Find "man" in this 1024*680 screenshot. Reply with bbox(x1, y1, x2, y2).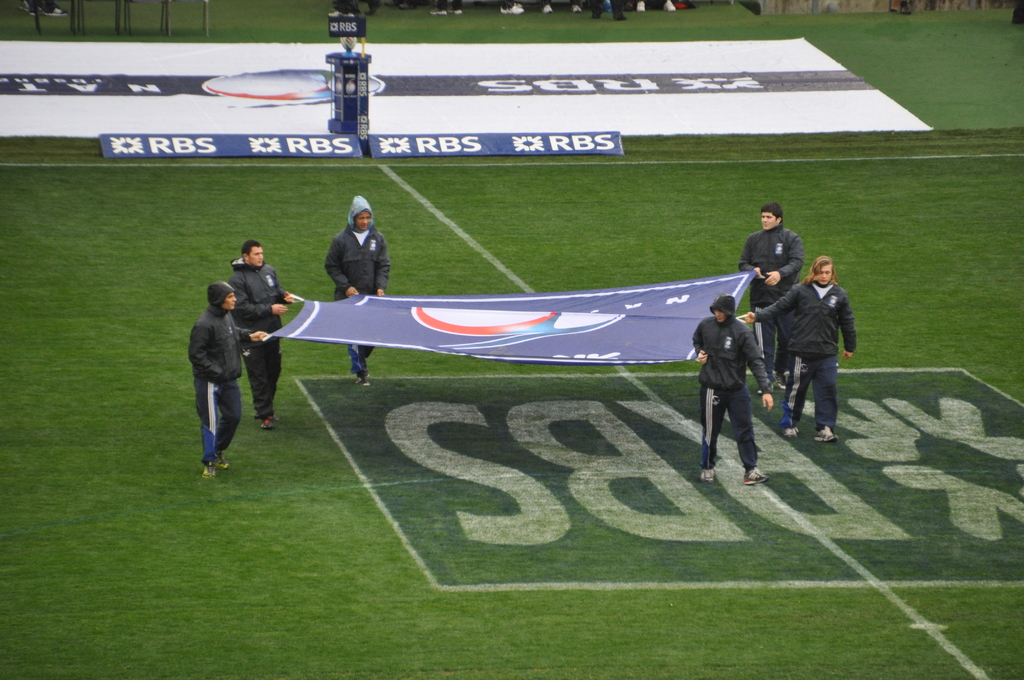
bbox(741, 250, 859, 443).
